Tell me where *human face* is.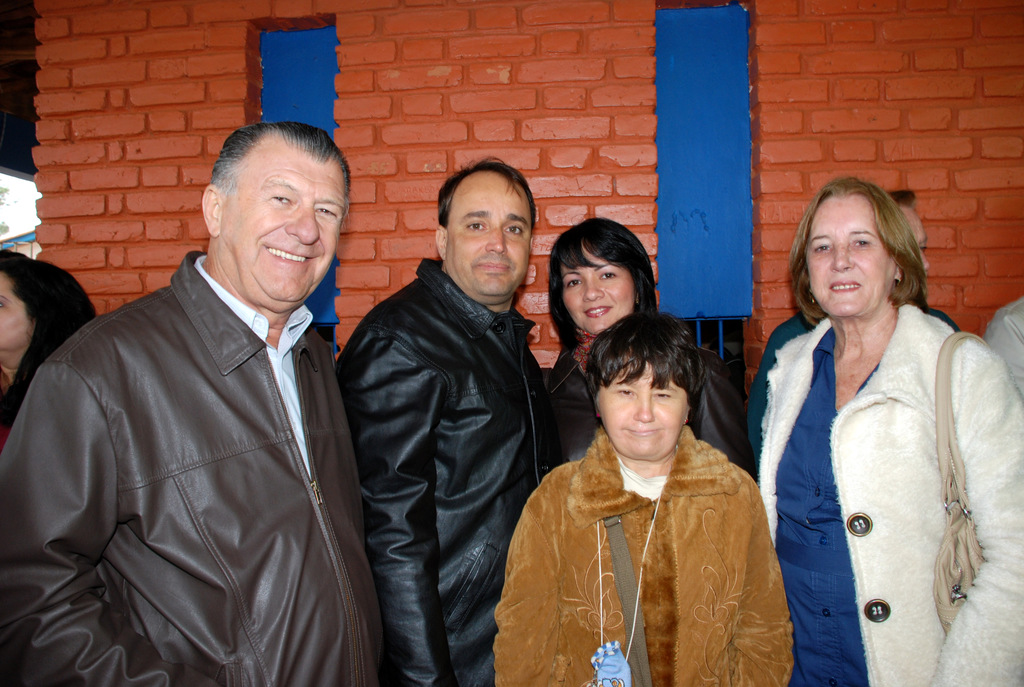
*human face* is at rect(221, 136, 348, 312).
